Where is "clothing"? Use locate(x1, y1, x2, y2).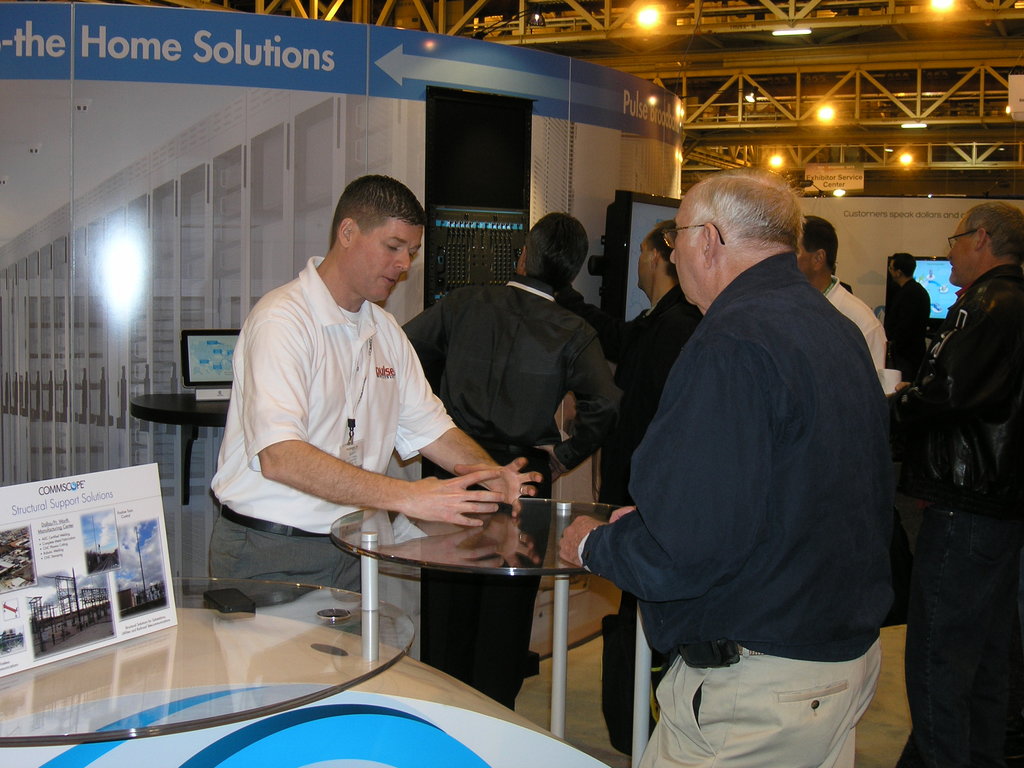
locate(824, 284, 888, 389).
